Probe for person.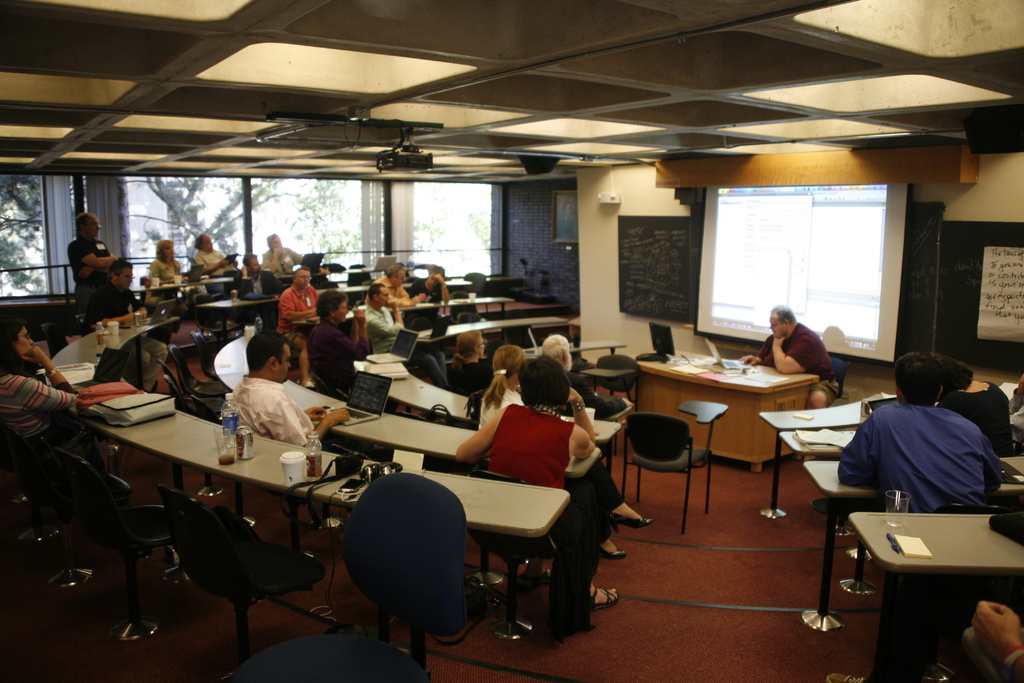
Probe result: box=[936, 354, 1012, 458].
